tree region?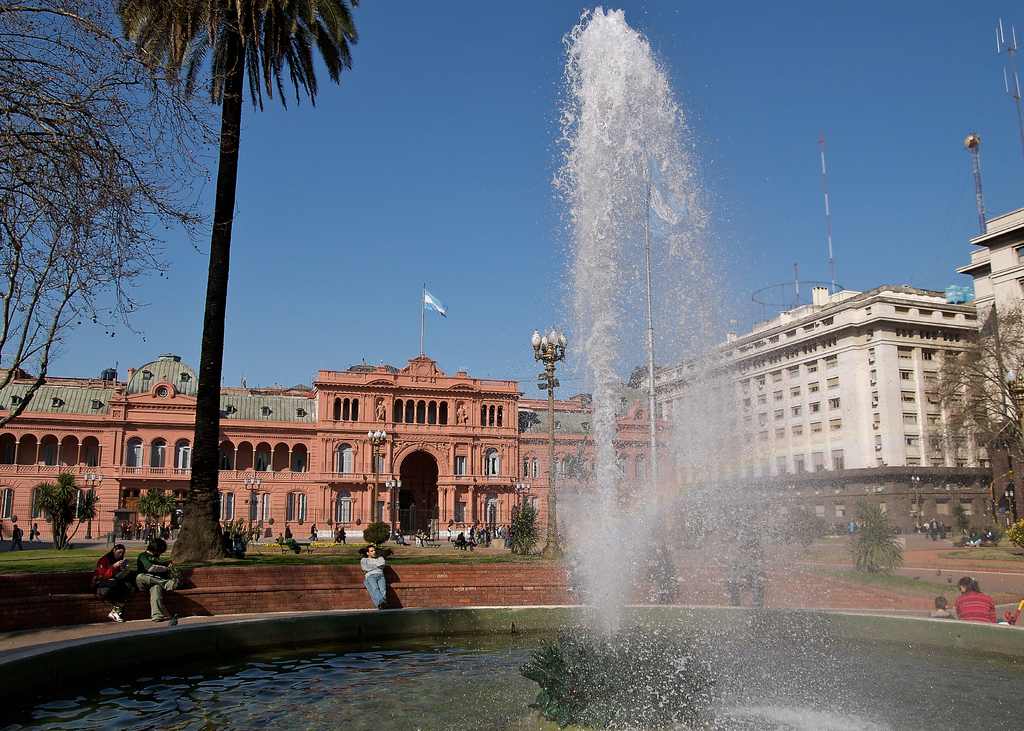
939,293,1023,533
